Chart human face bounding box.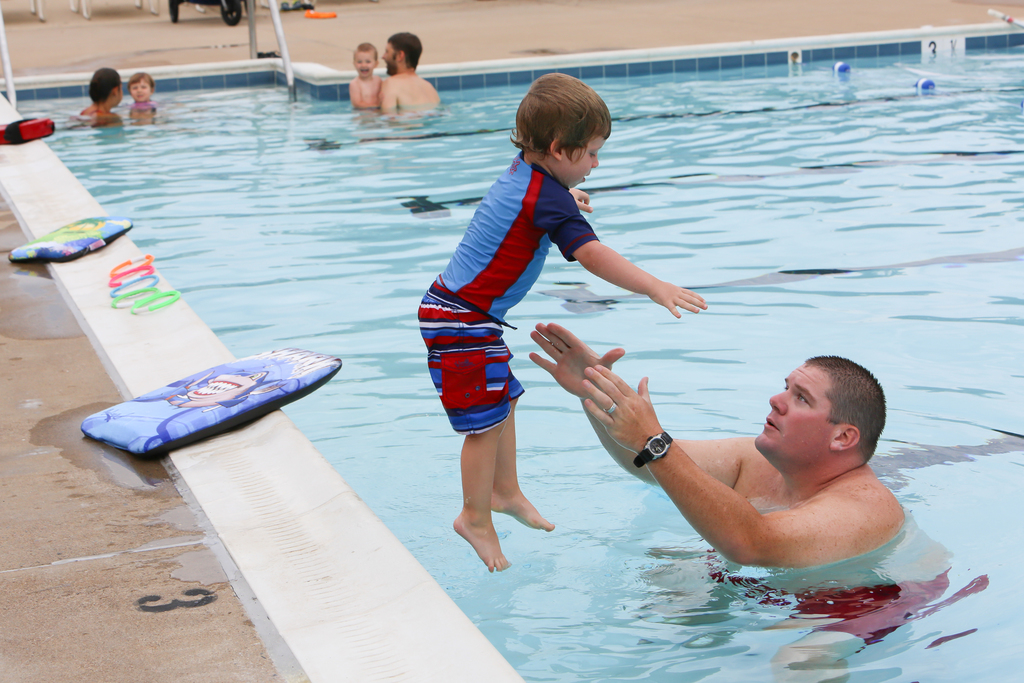
Charted: region(355, 52, 375, 77).
